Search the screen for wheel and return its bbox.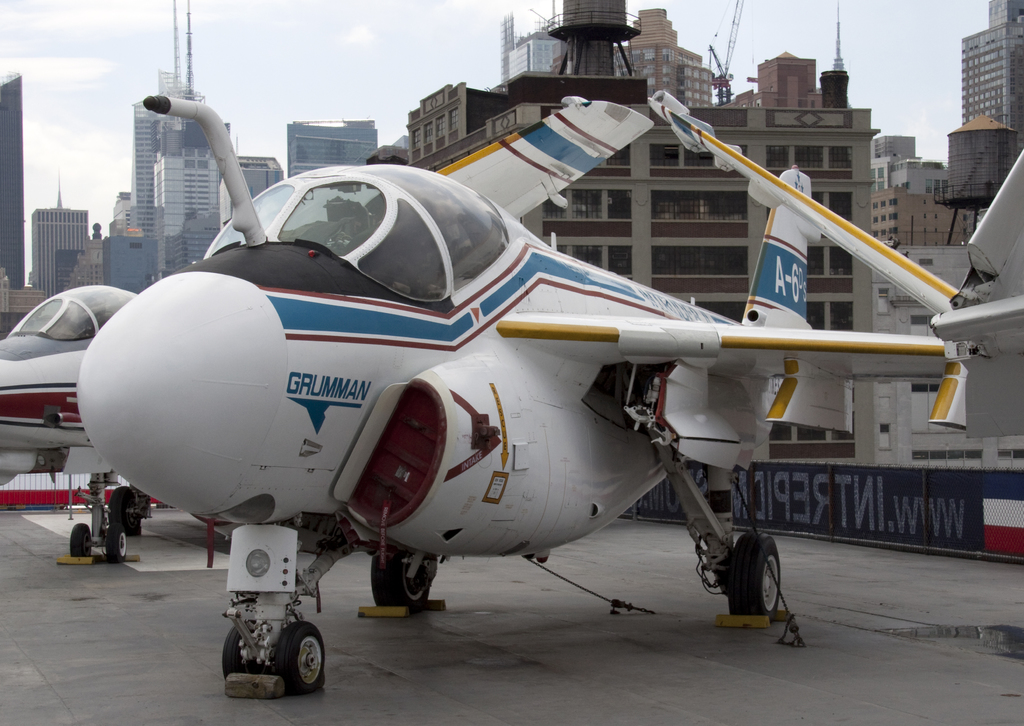
Found: detection(367, 551, 435, 604).
